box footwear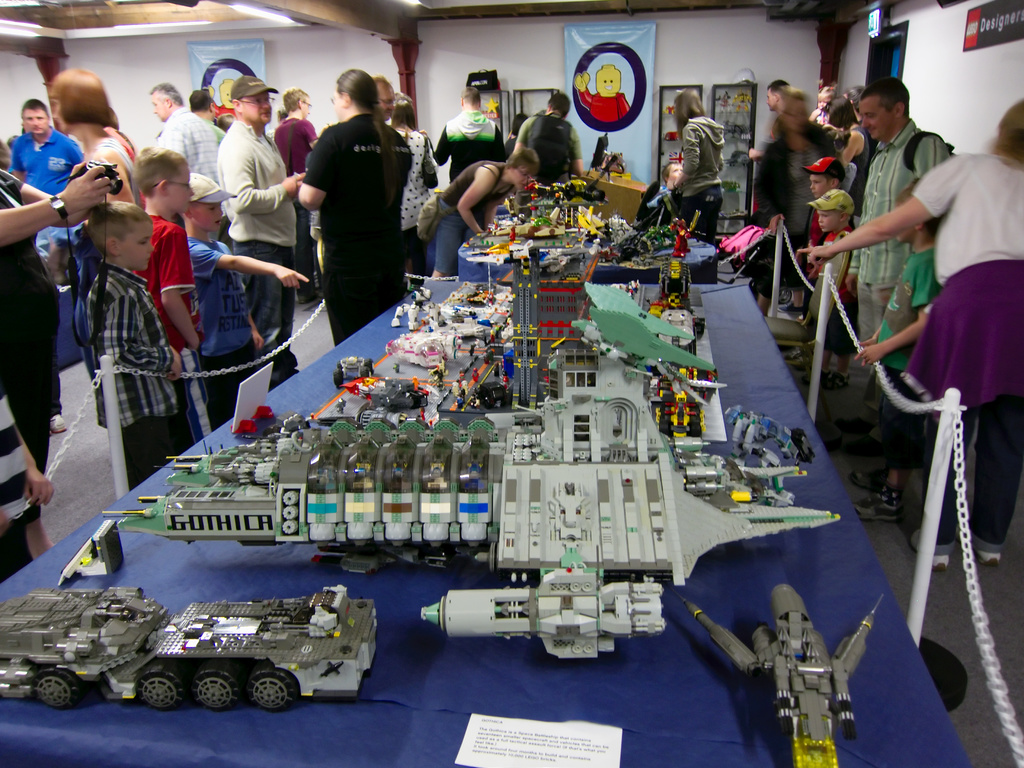
x1=956 y1=527 x2=1003 y2=568
